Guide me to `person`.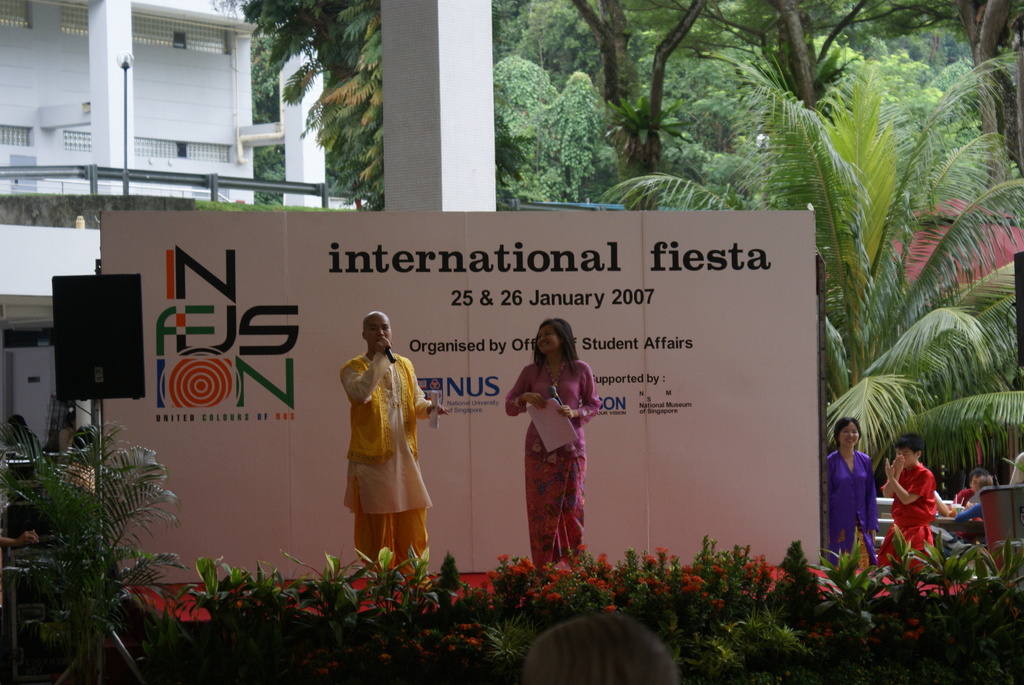
Guidance: x1=957 y1=475 x2=998 y2=546.
